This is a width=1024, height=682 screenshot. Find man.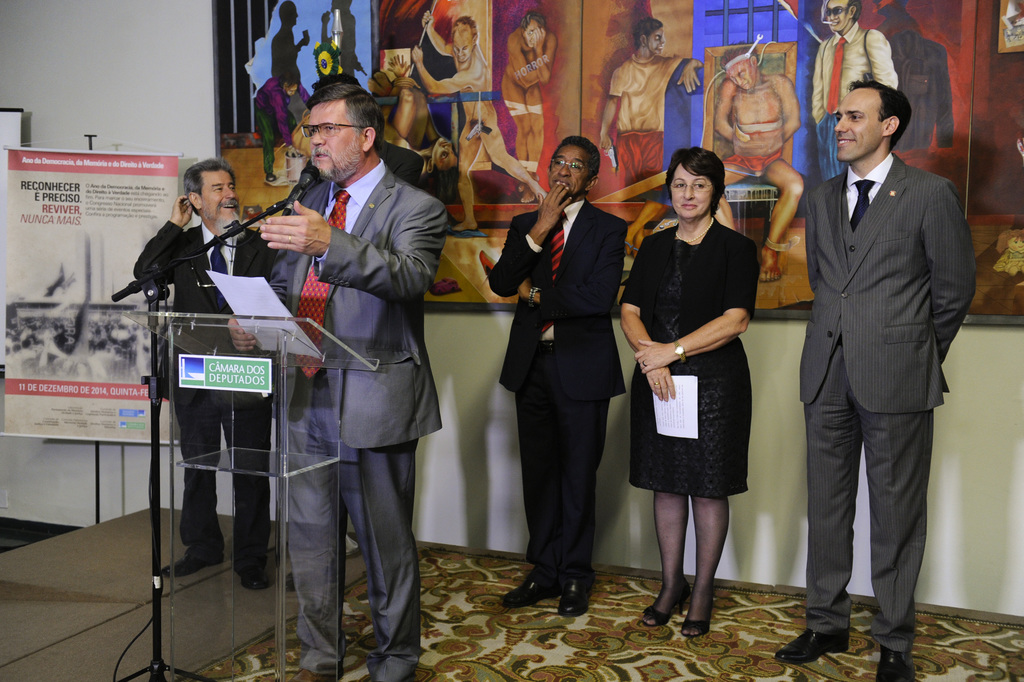
Bounding box: l=270, t=1, r=309, b=79.
